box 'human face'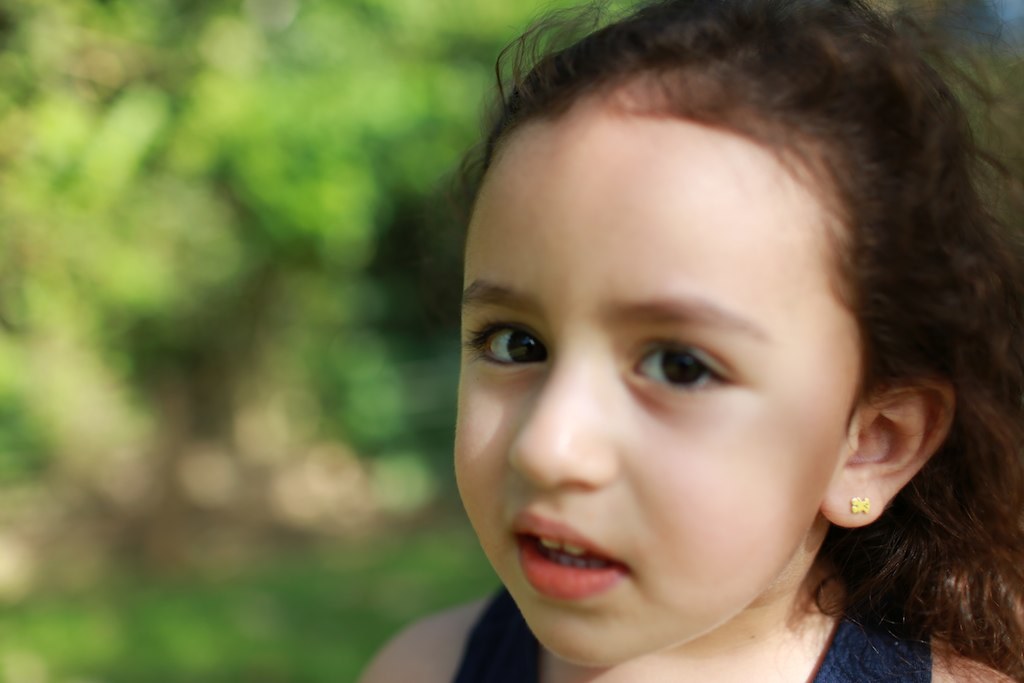
detection(449, 127, 861, 670)
